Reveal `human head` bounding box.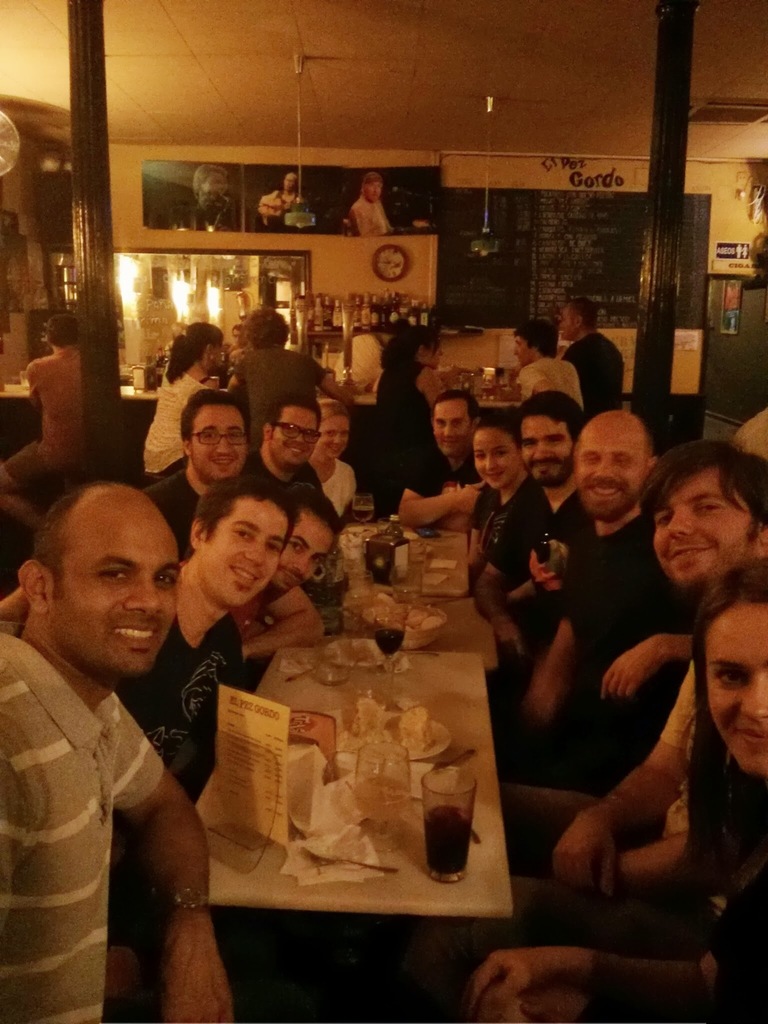
Revealed: 513, 321, 556, 367.
